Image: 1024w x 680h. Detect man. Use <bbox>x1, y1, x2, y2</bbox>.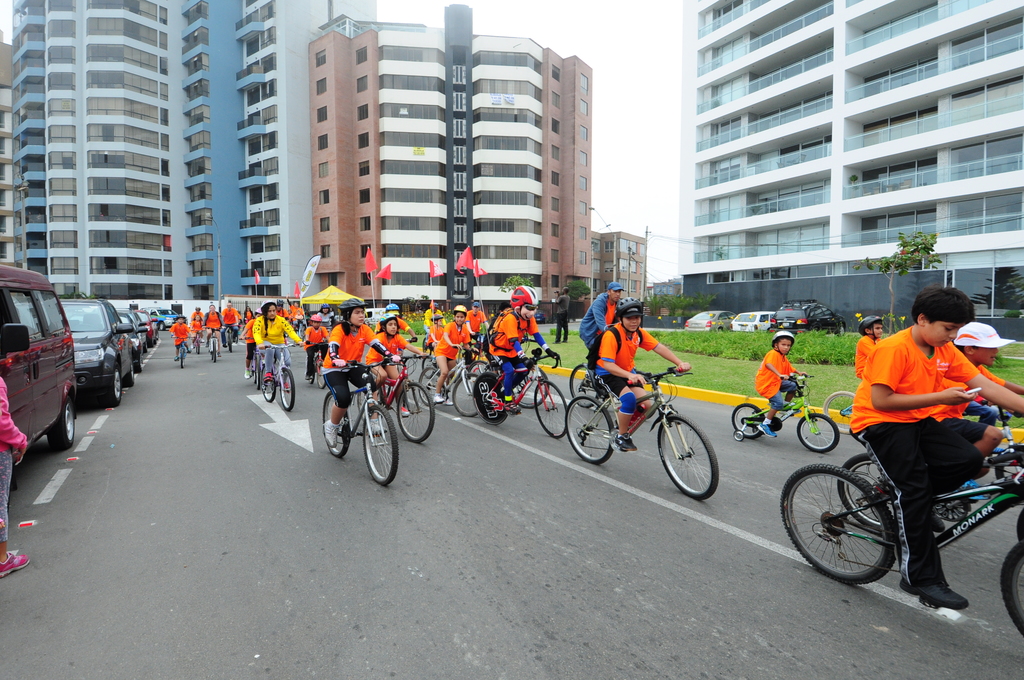
<bbox>816, 284, 1011, 584</bbox>.
